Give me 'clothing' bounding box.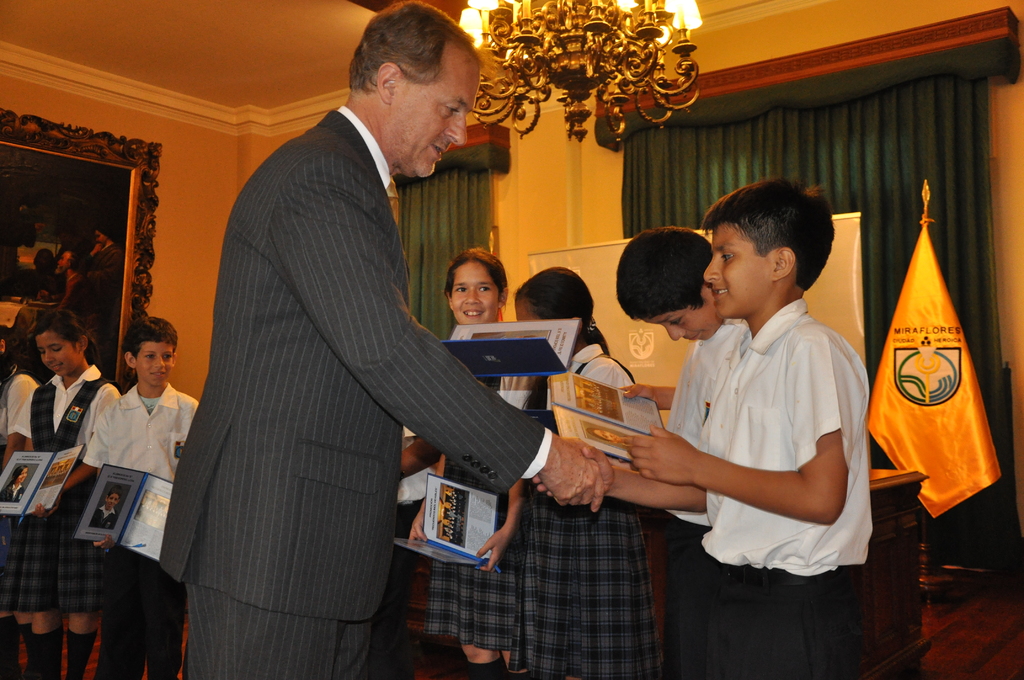
0,368,40,621.
